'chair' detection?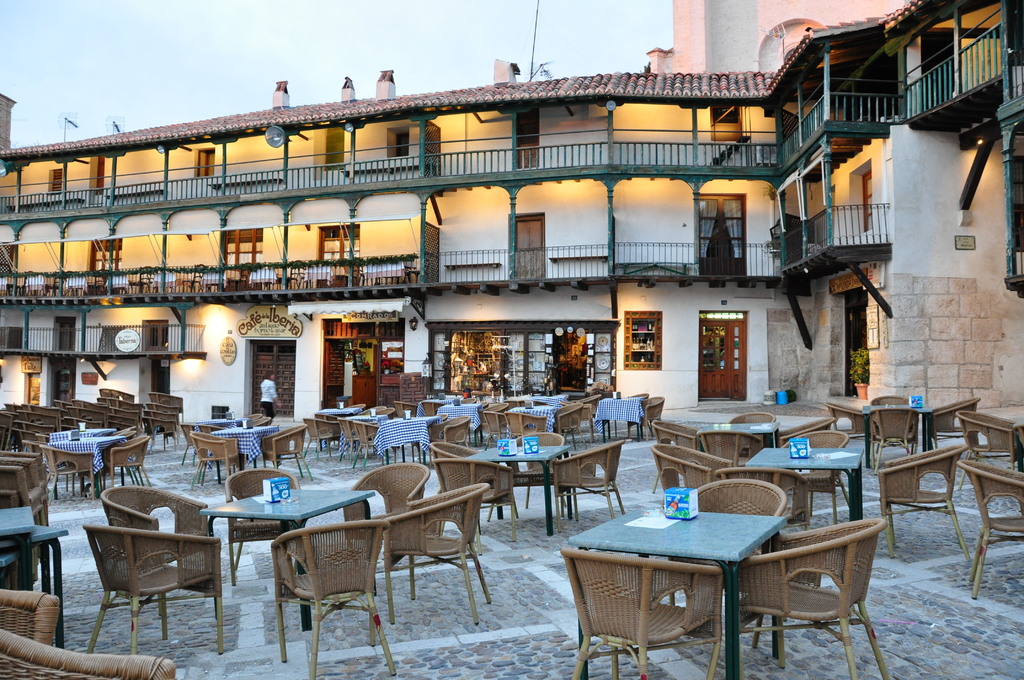
(424,435,502,459)
